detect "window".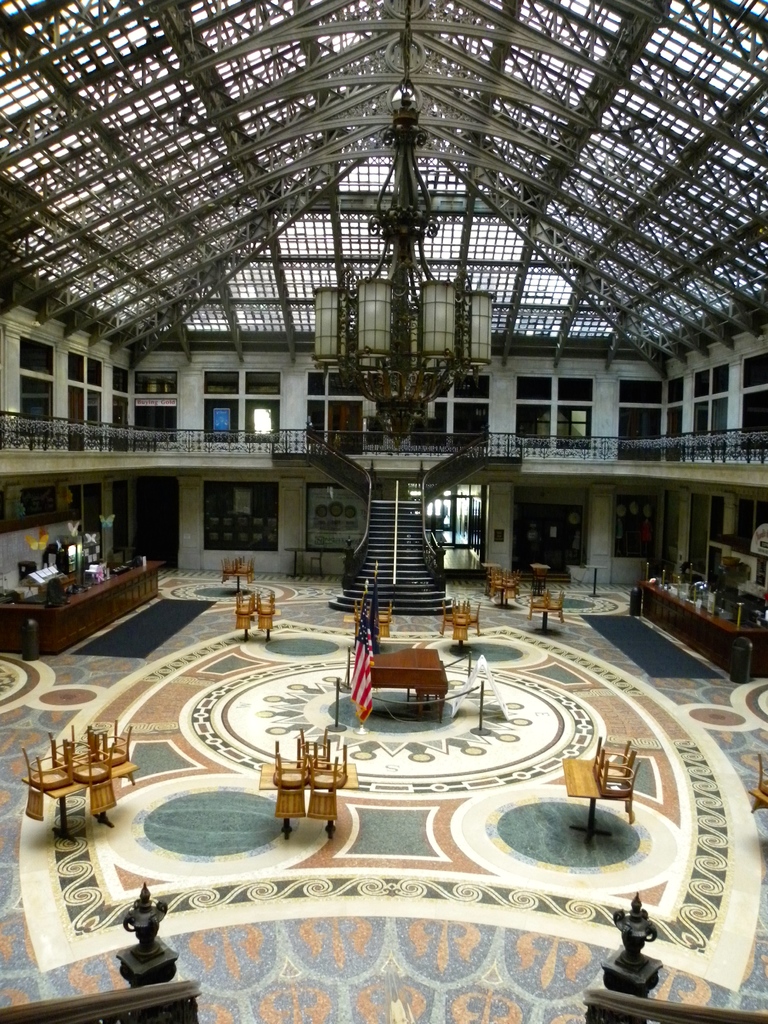
Detected at {"left": 520, "top": 379, "right": 550, "bottom": 400}.
